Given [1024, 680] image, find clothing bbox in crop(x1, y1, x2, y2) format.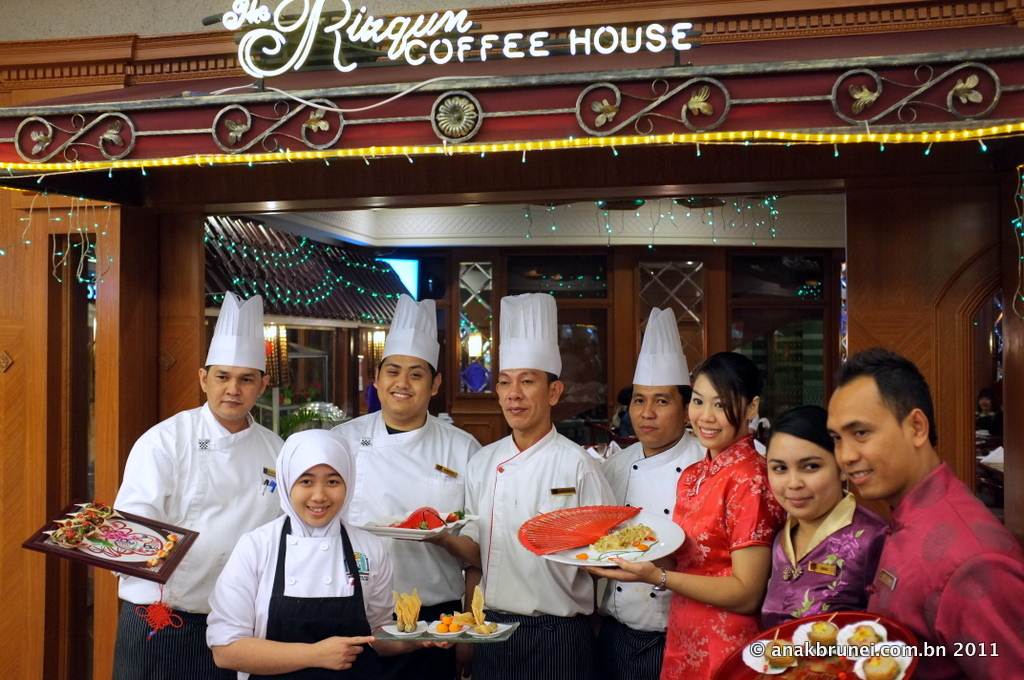
crop(753, 485, 880, 631).
